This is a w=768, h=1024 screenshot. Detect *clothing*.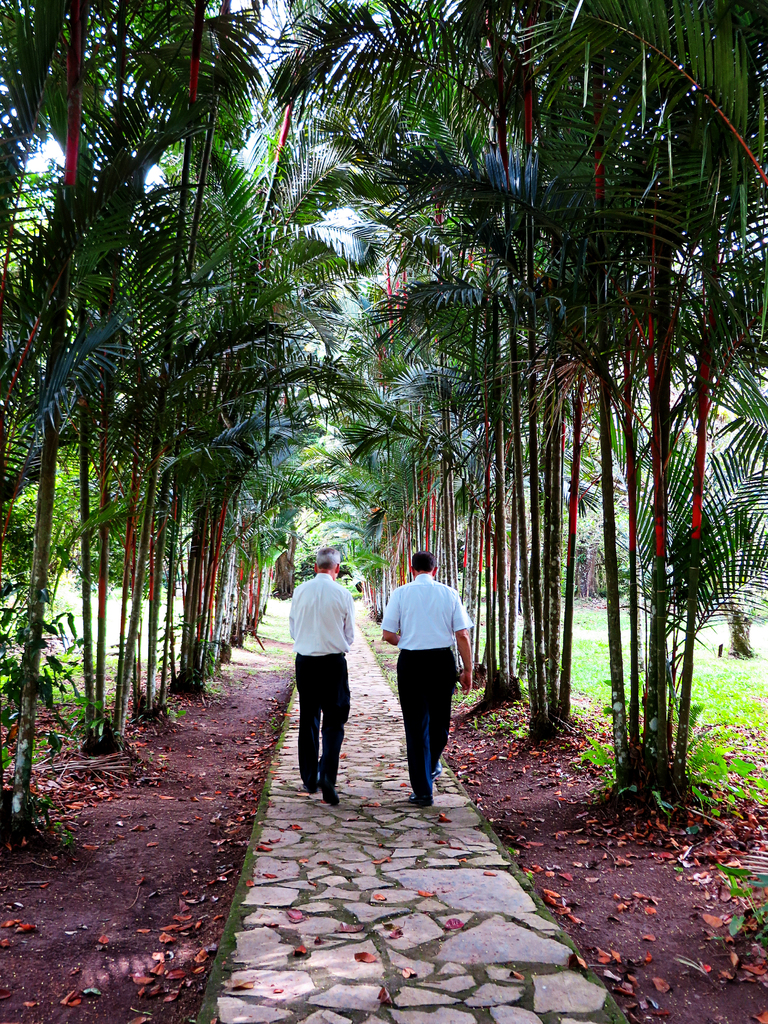
{"left": 393, "top": 554, "right": 474, "bottom": 776}.
